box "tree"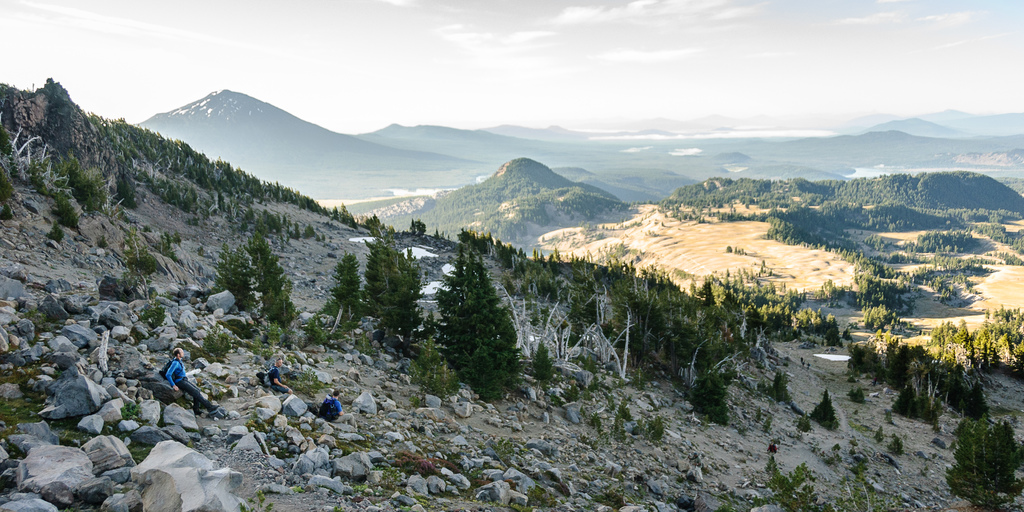
(692,365,726,427)
